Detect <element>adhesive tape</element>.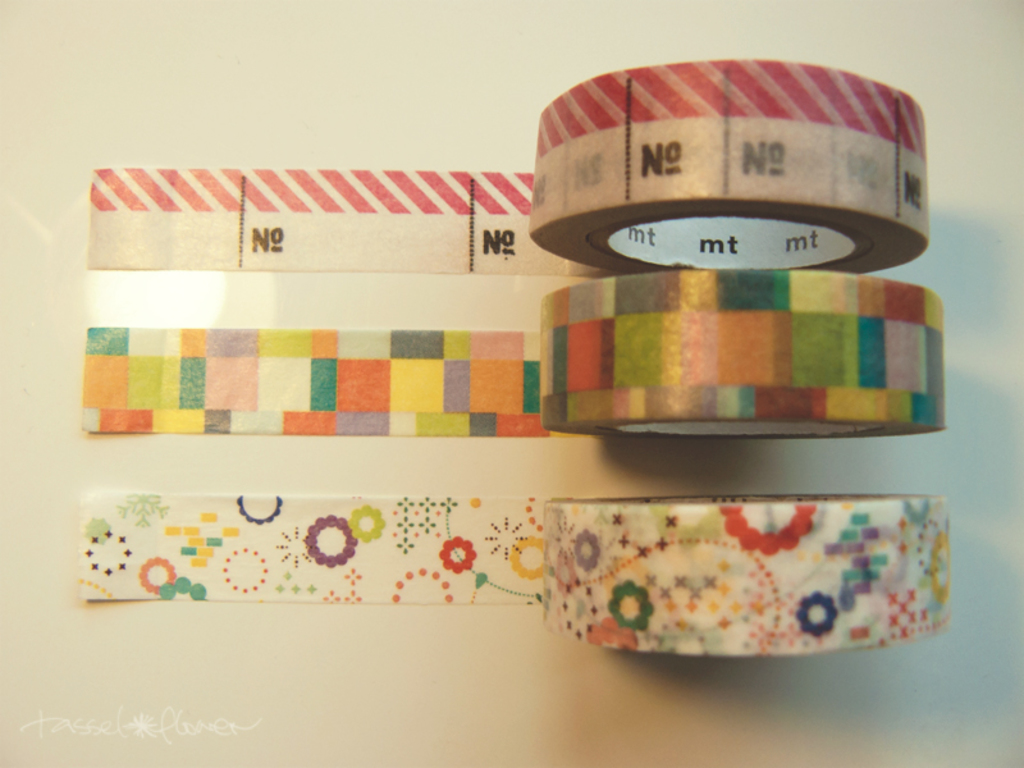
Detected at {"x1": 78, "y1": 269, "x2": 942, "y2": 444}.
